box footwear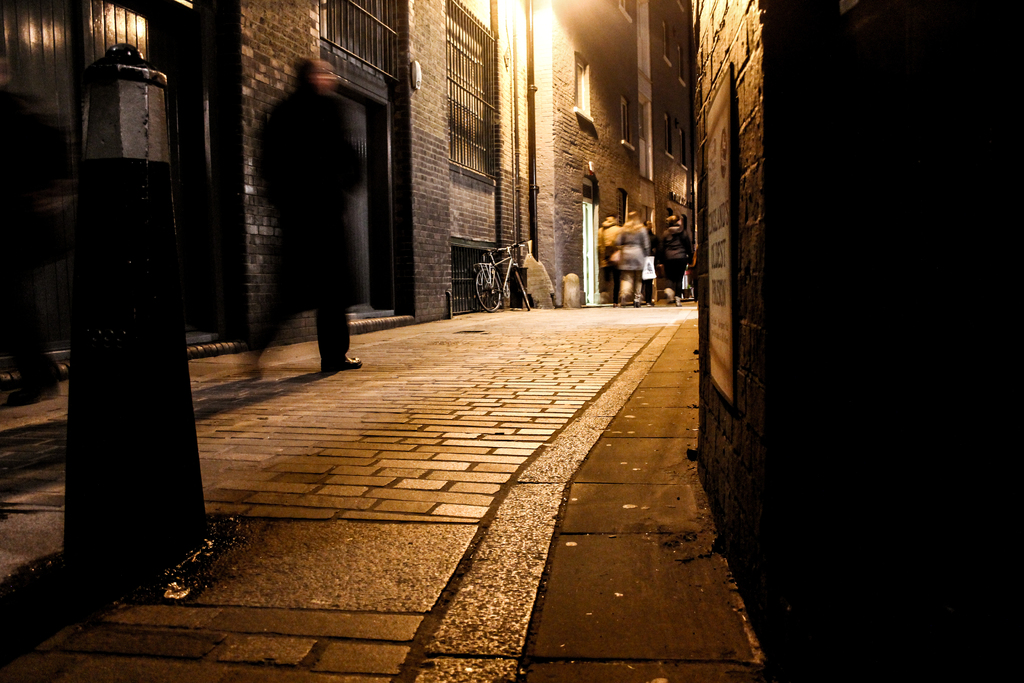
(319, 354, 364, 372)
